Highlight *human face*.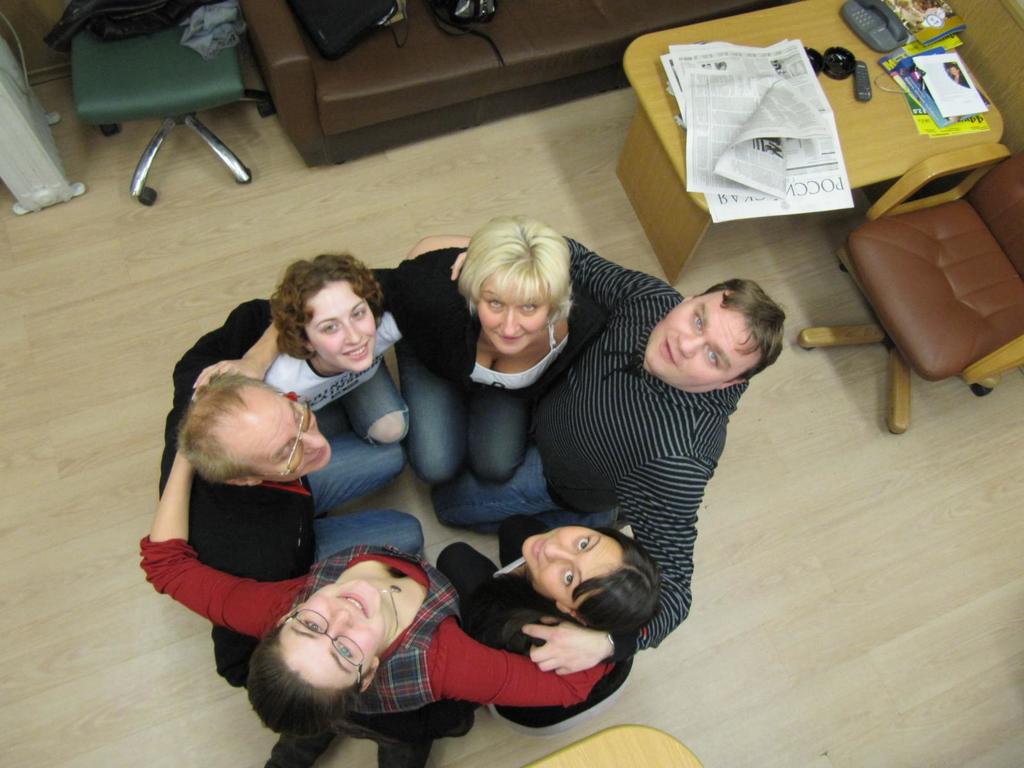
Highlighted region: bbox(303, 283, 378, 371).
